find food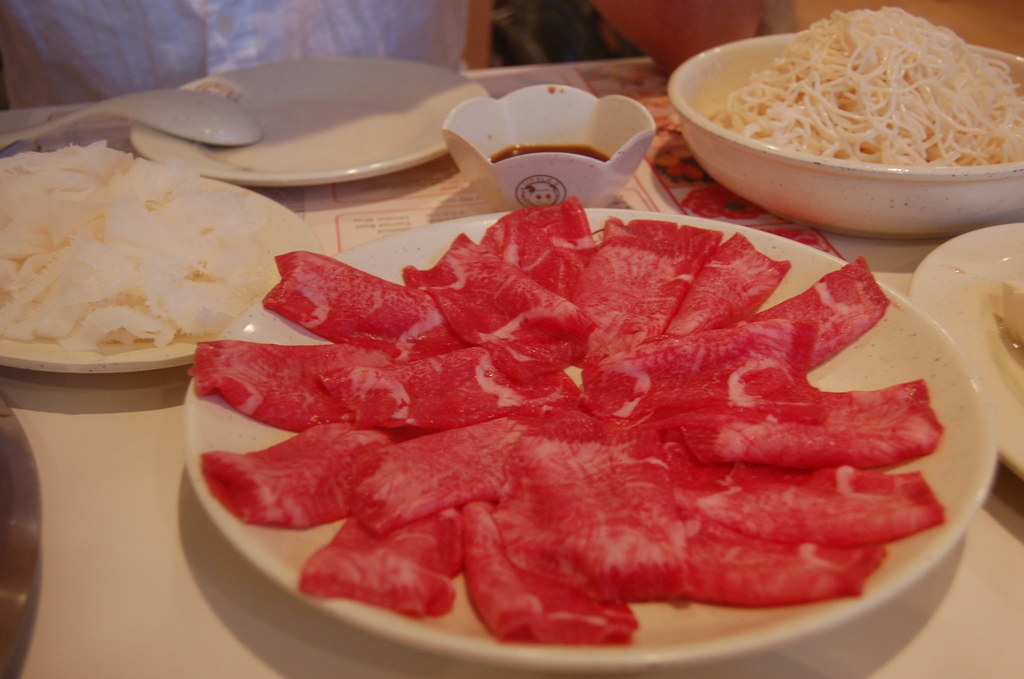
{"x1": 708, "y1": 3, "x2": 1023, "y2": 171}
